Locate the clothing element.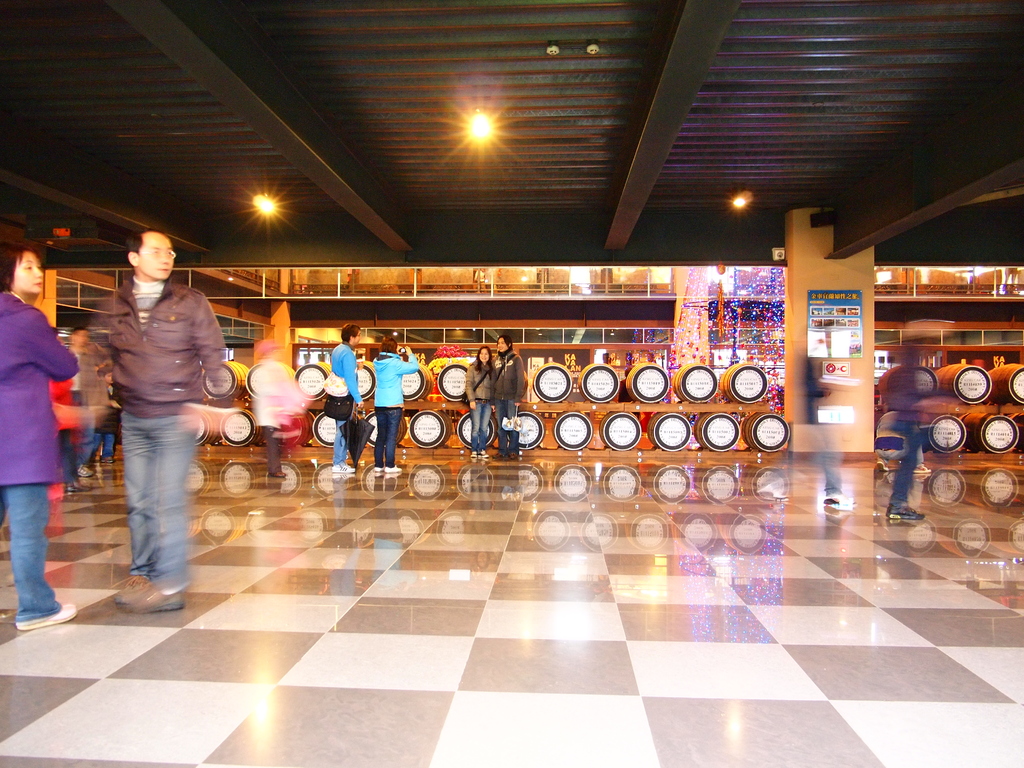
Element bbox: bbox=(255, 359, 301, 474).
